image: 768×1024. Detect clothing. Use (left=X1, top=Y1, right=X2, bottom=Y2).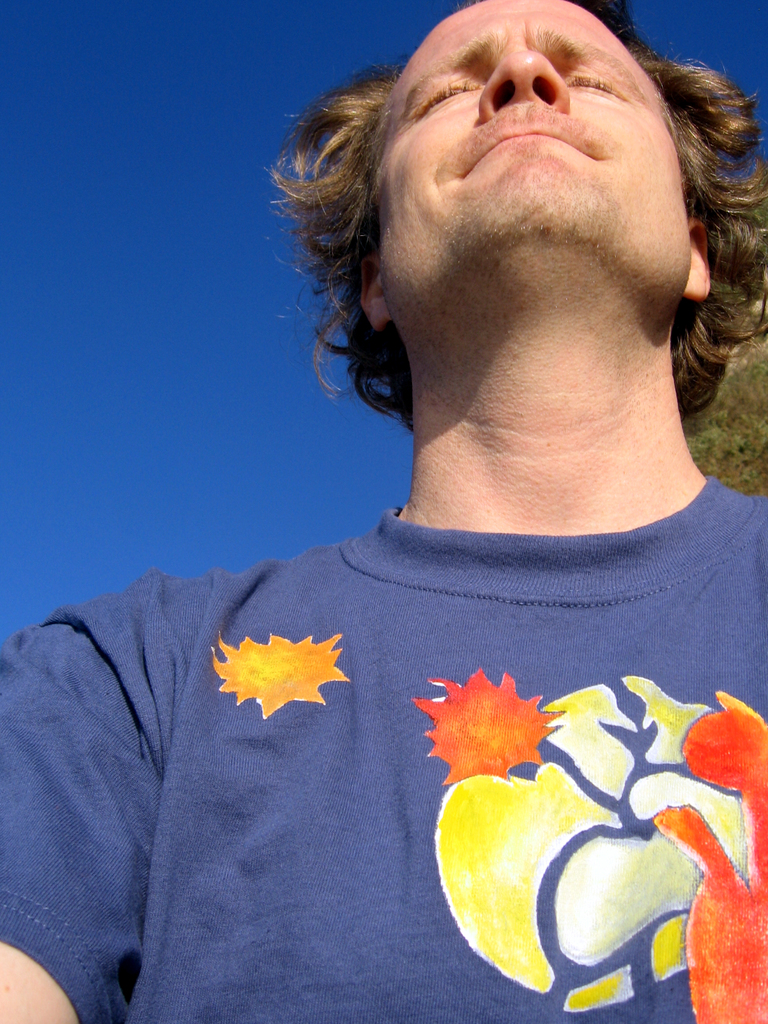
(left=56, top=465, right=762, bottom=942).
